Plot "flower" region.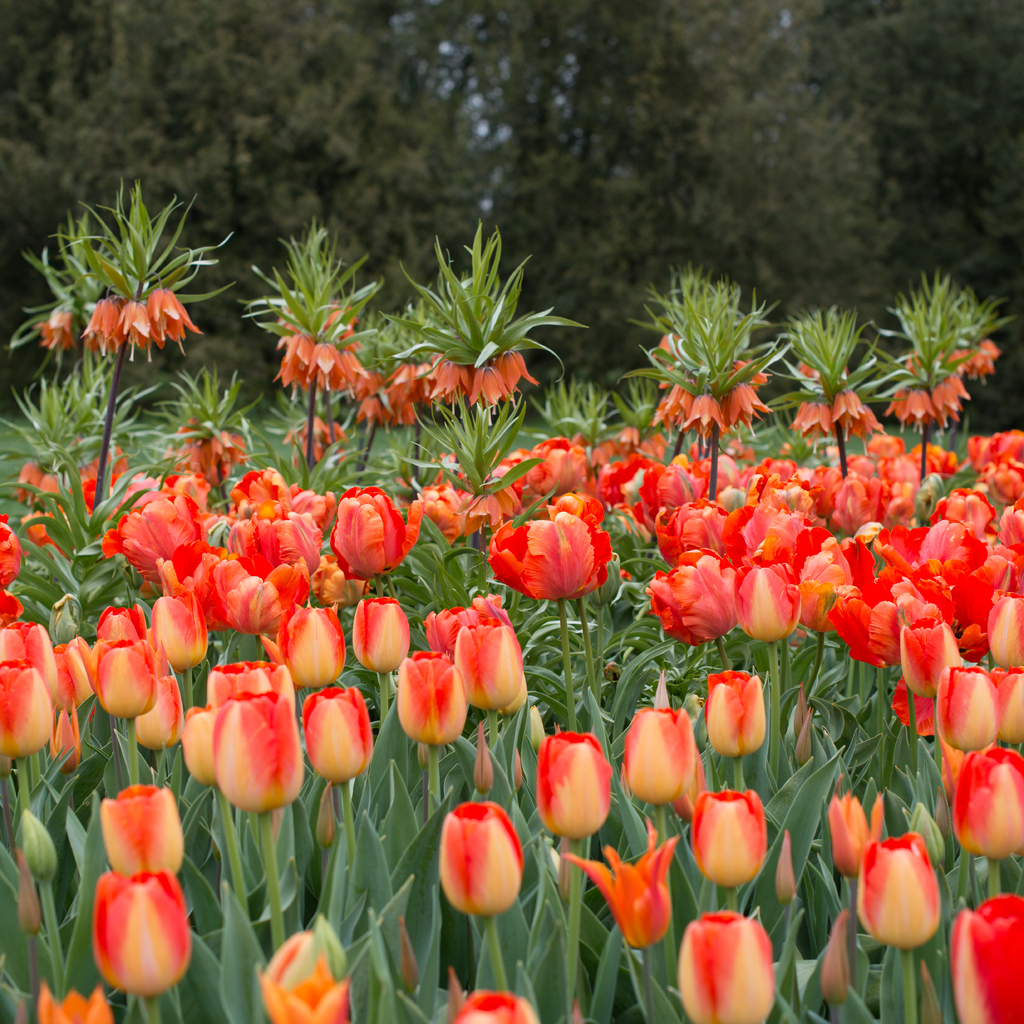
Plotted at bbox=(675, 505, 749, 572).
